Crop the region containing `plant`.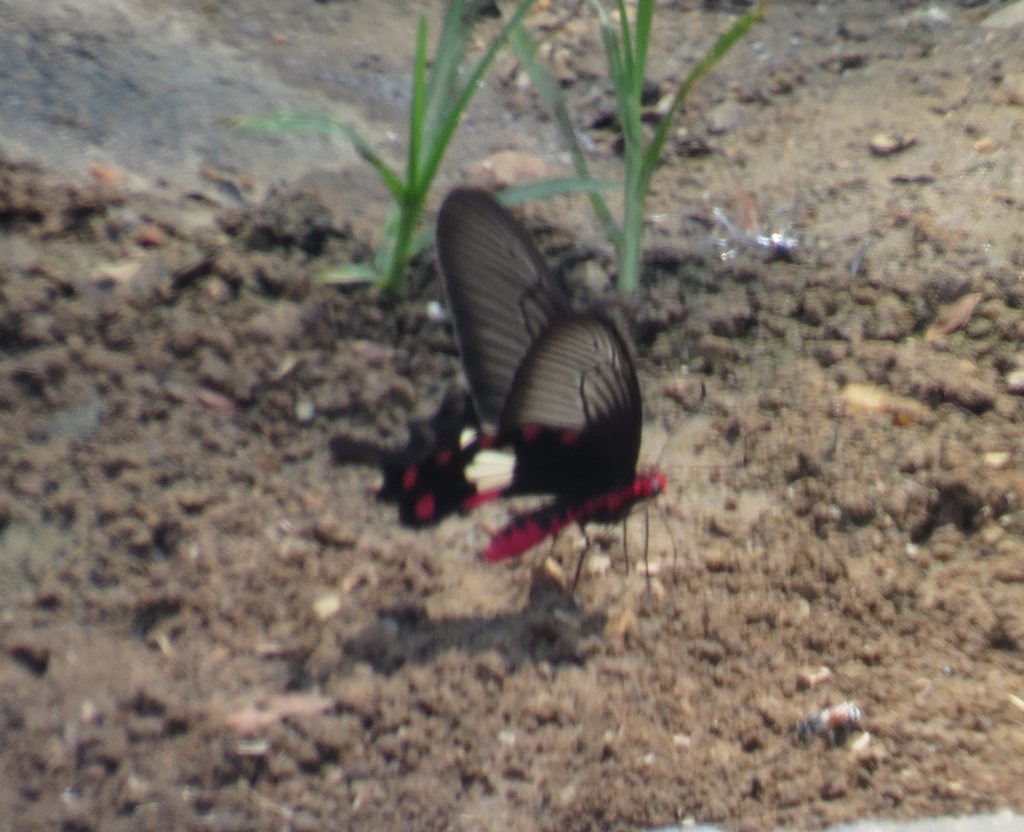
Crop region: locate(213, 0, 761, 301).
